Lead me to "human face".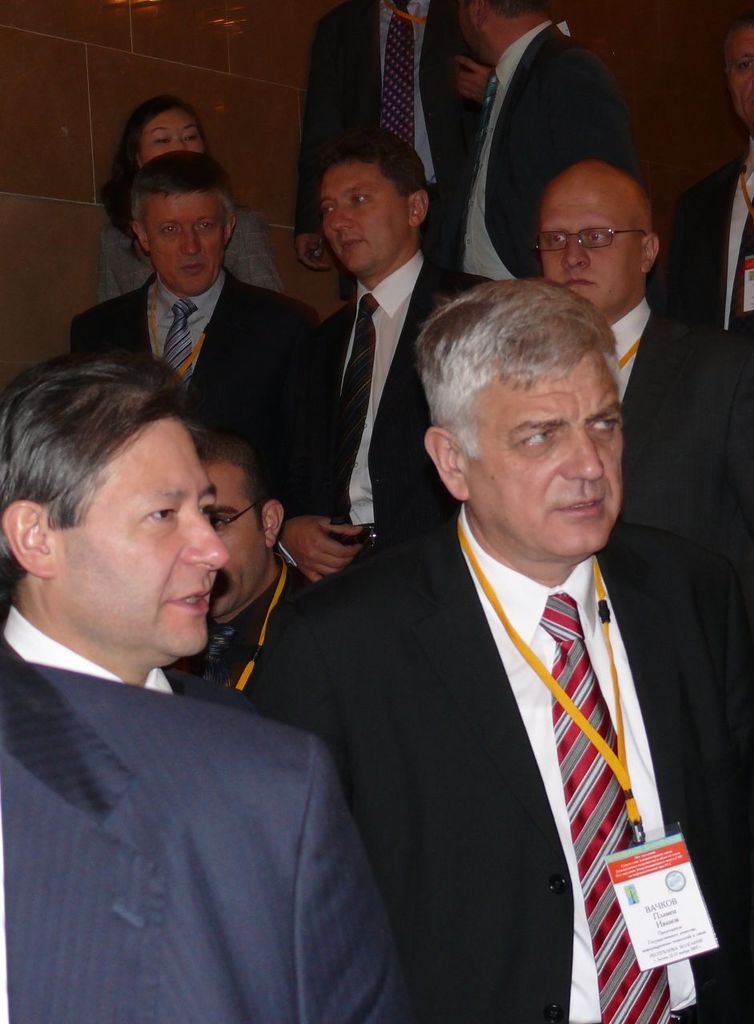
Lead to select_region(145, 195, 229, 294).
